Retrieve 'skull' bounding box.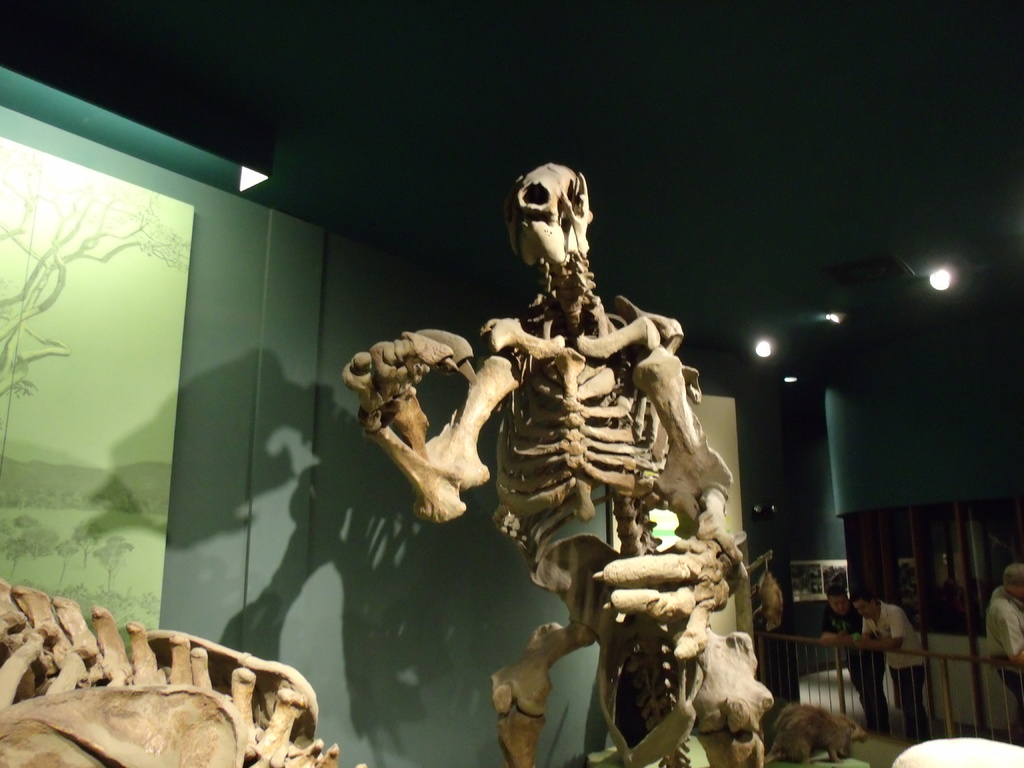
Bounding box: crop(497, 151, 598, 289).
